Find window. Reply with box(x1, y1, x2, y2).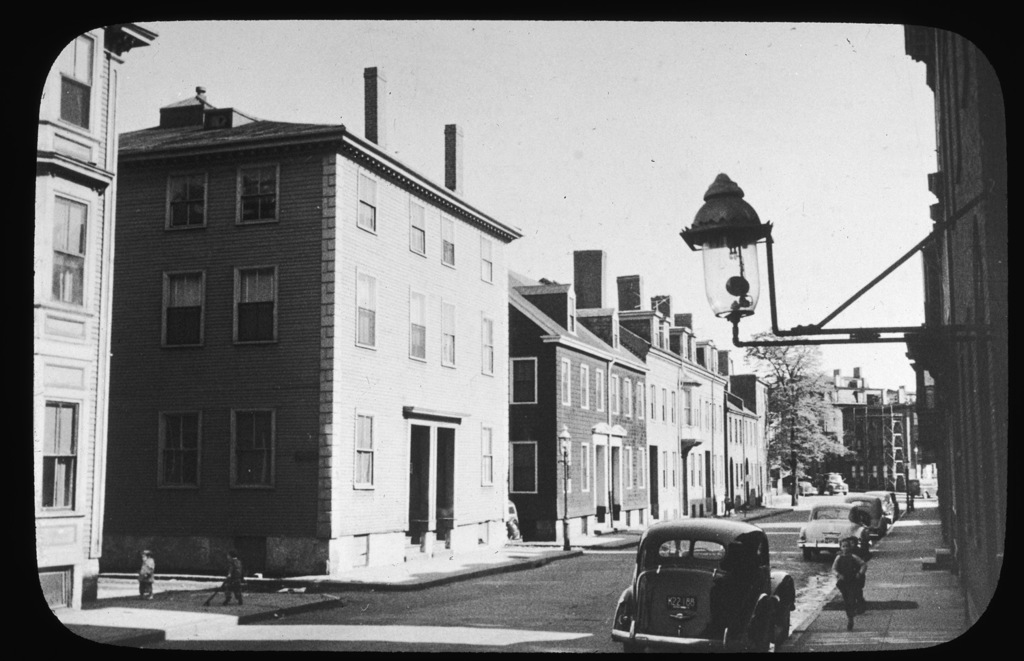
box(230, 404, 270, 488).
